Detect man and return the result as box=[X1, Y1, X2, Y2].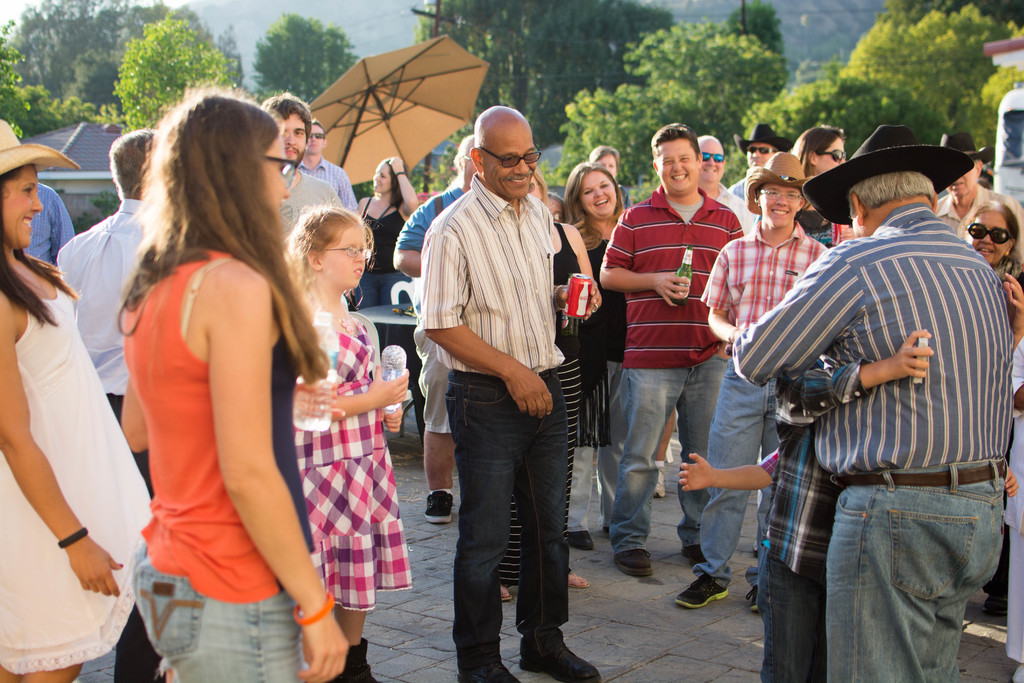
box=[419, 107, 604, 682].
